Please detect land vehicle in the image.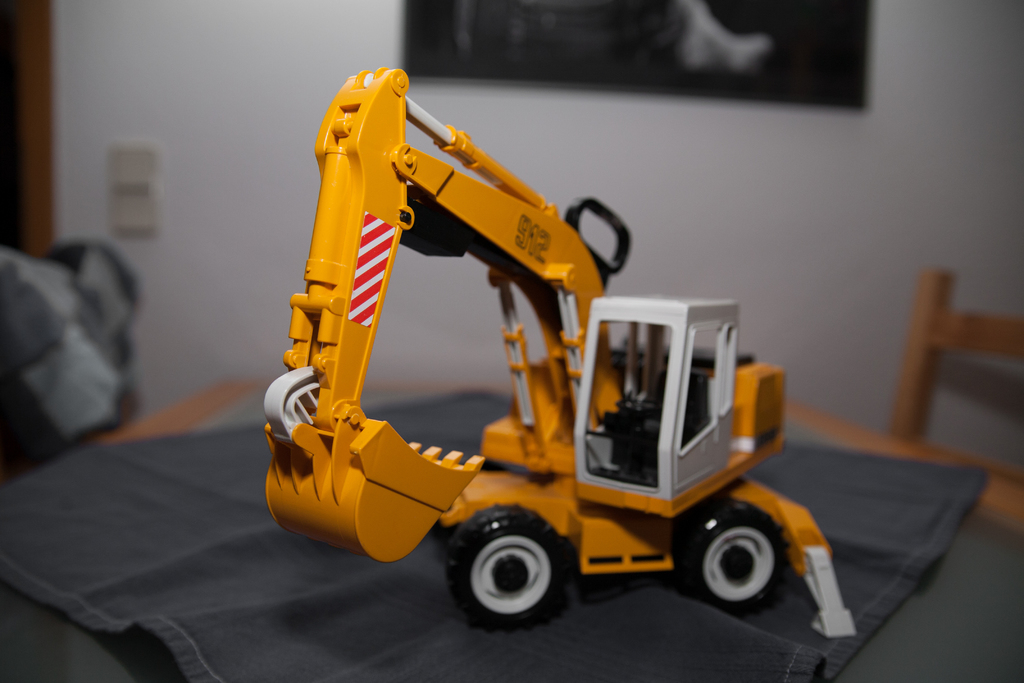
<box>252,65,851,634</box>.
